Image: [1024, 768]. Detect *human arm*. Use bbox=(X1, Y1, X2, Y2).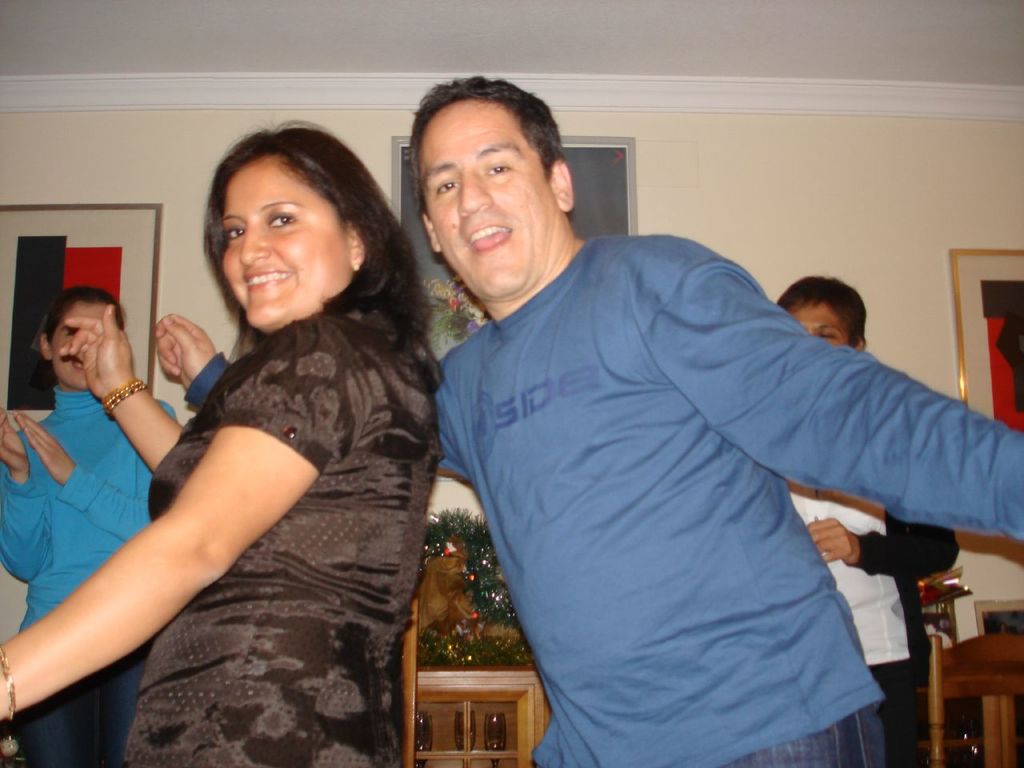
bbox=(687, 237, 1023, 527).
